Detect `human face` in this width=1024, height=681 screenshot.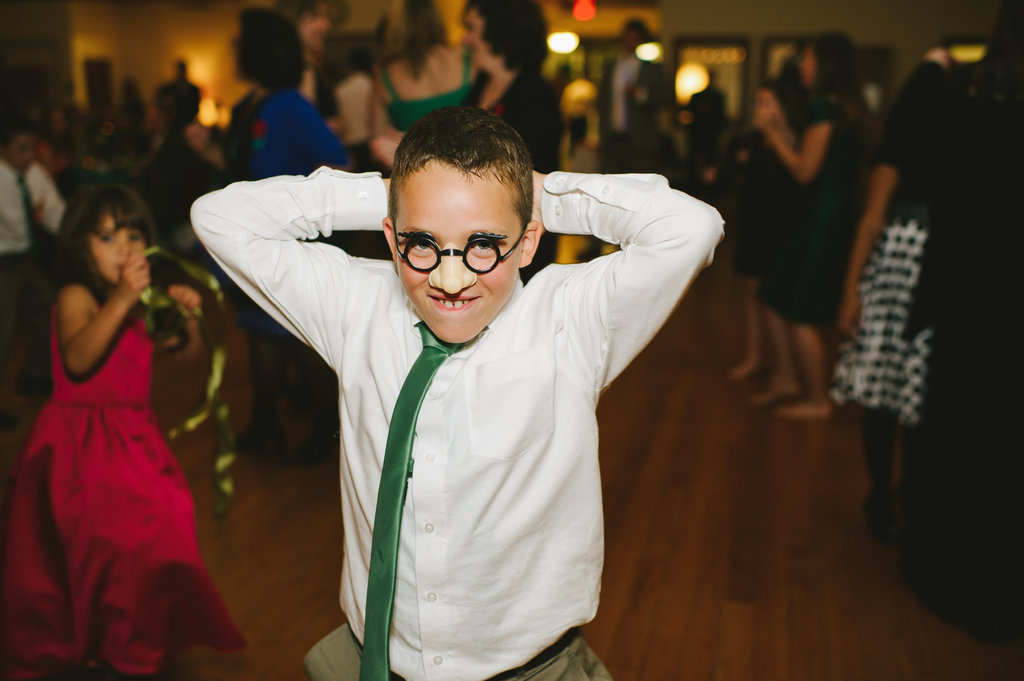
Detection: (86, 210, 143, 289).
